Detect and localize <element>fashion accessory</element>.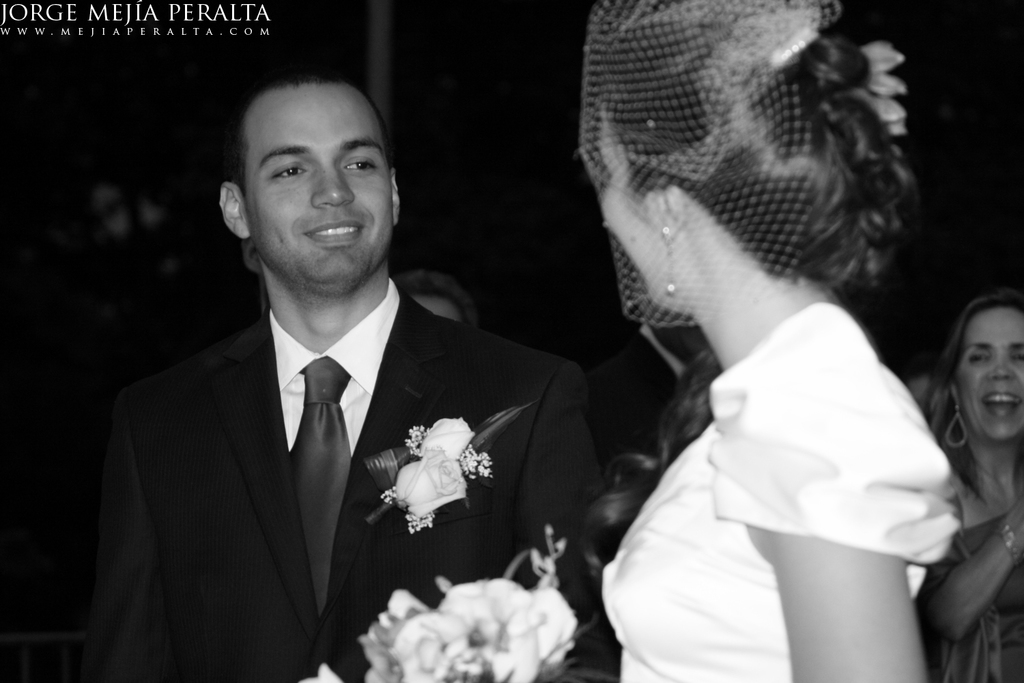
Localized at 577:0:844:327.
